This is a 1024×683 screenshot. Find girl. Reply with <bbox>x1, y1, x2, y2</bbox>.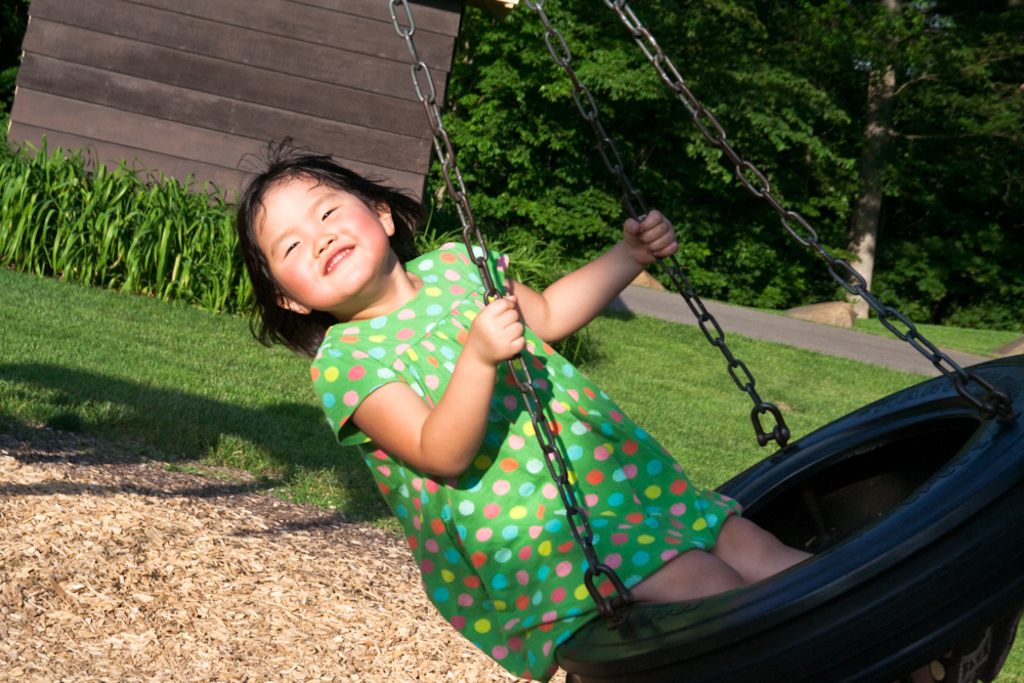
<bbox>227, 132, 818, 677</bbox>.
